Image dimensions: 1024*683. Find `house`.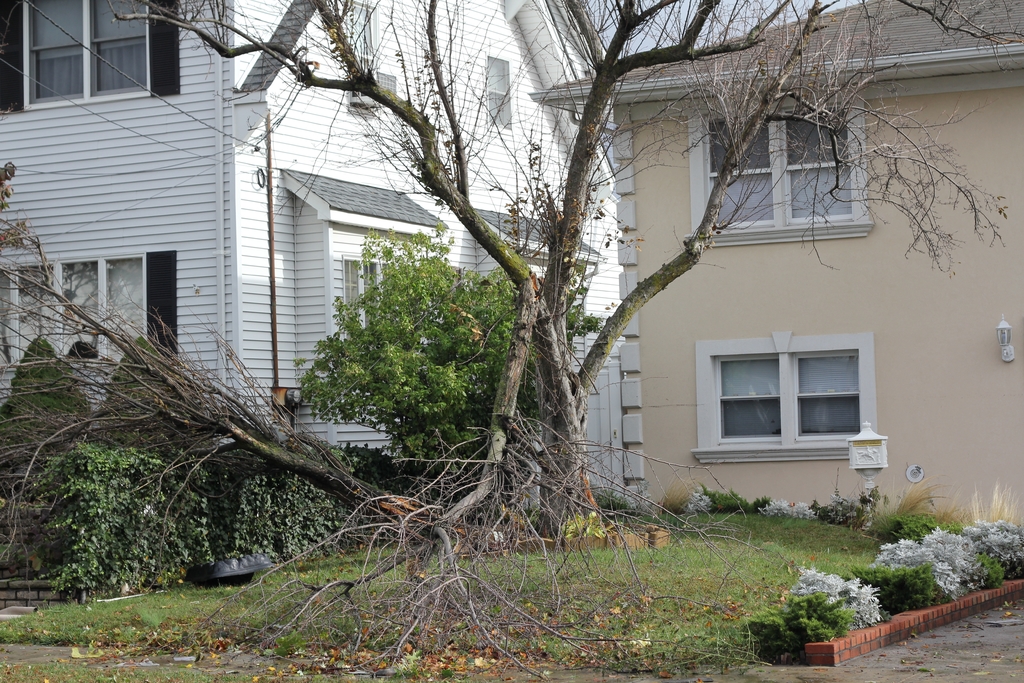
rect(0, 0, 611, 514).
